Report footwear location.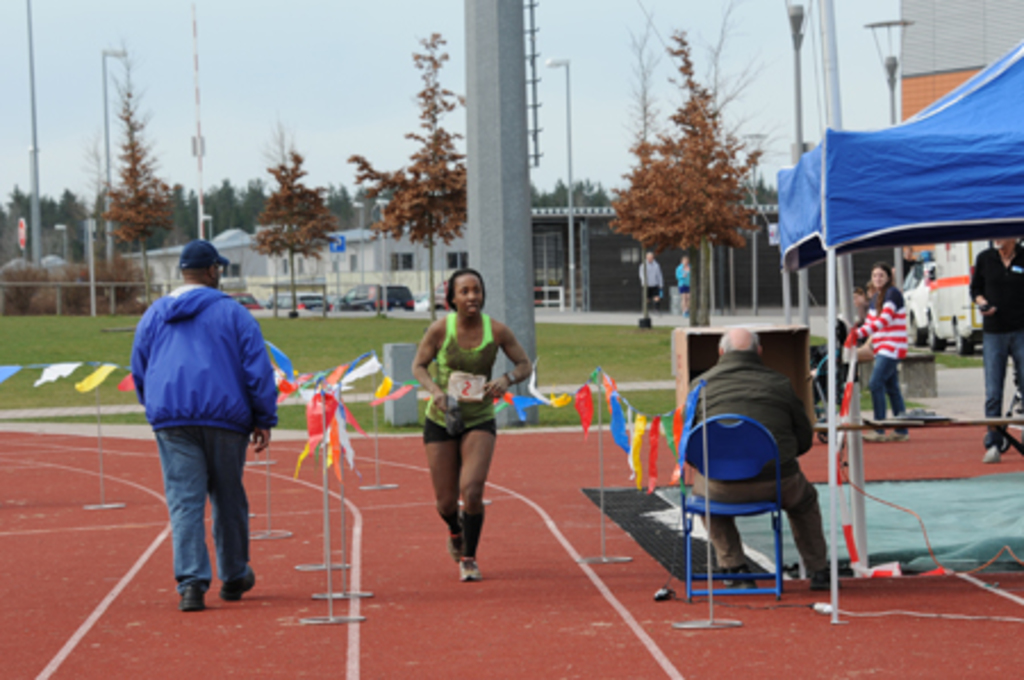
Report: 460 559 480 580.
